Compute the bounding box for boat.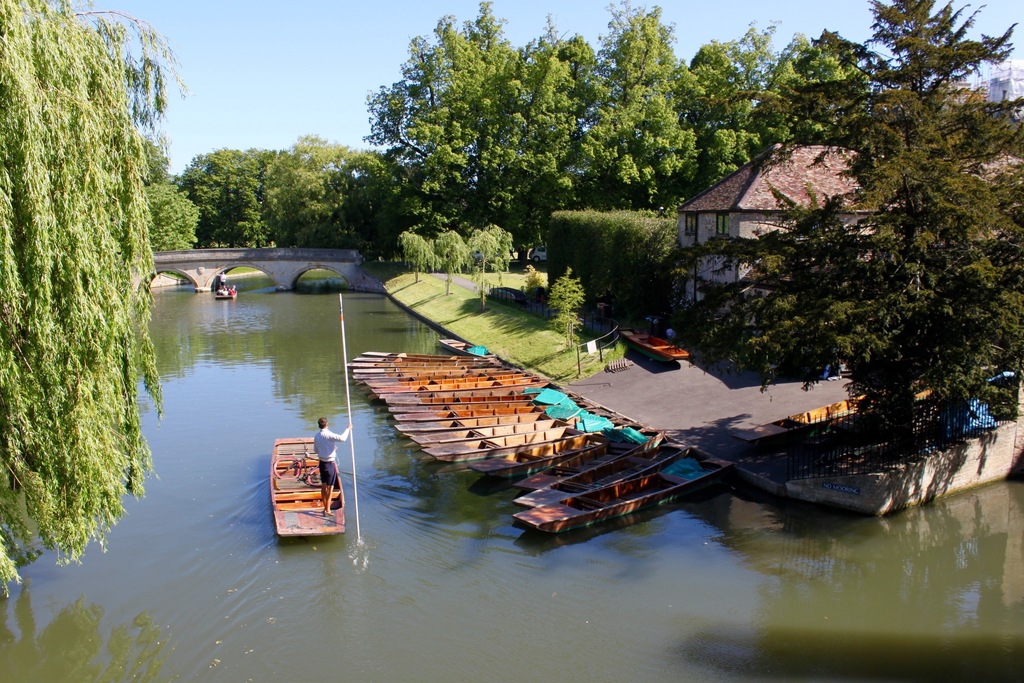
<region>509, 457, 740, 539</region>.
